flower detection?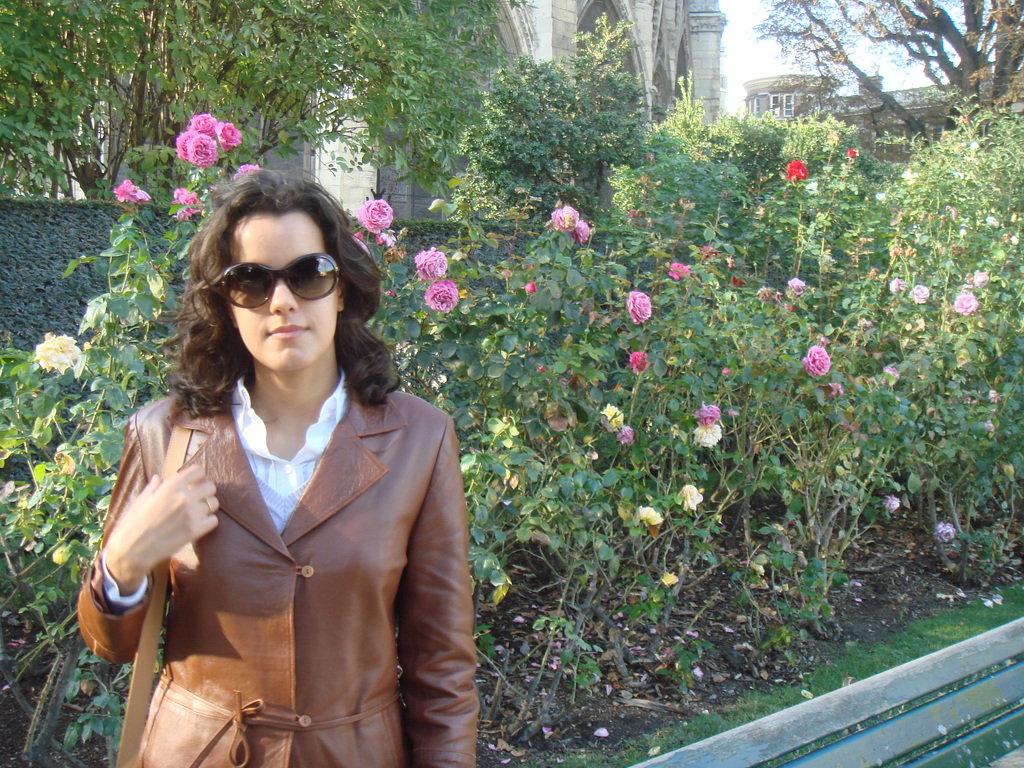
(732, 270, 745, 291)
